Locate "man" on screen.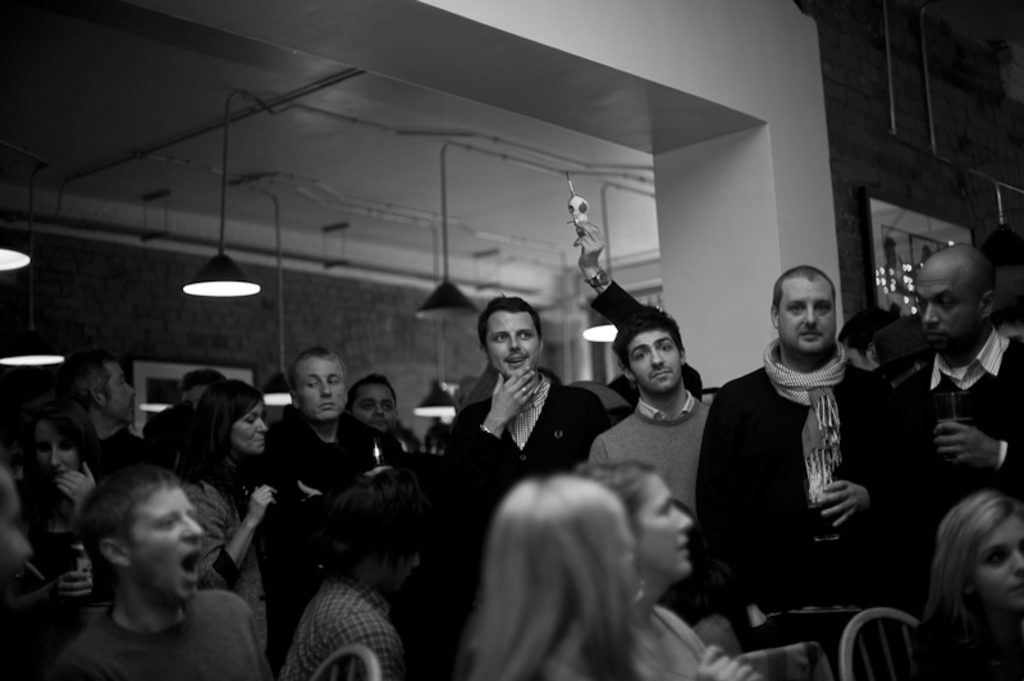
On screen at 448,289,608,497.
